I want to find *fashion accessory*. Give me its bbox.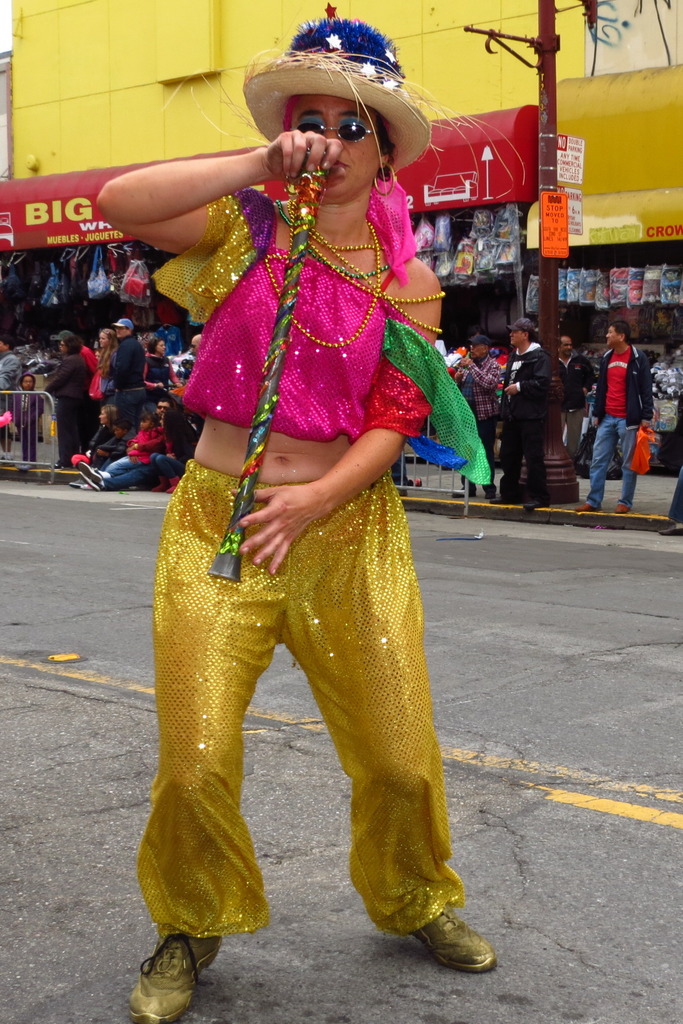
<box>281,99,386,152</box>.
